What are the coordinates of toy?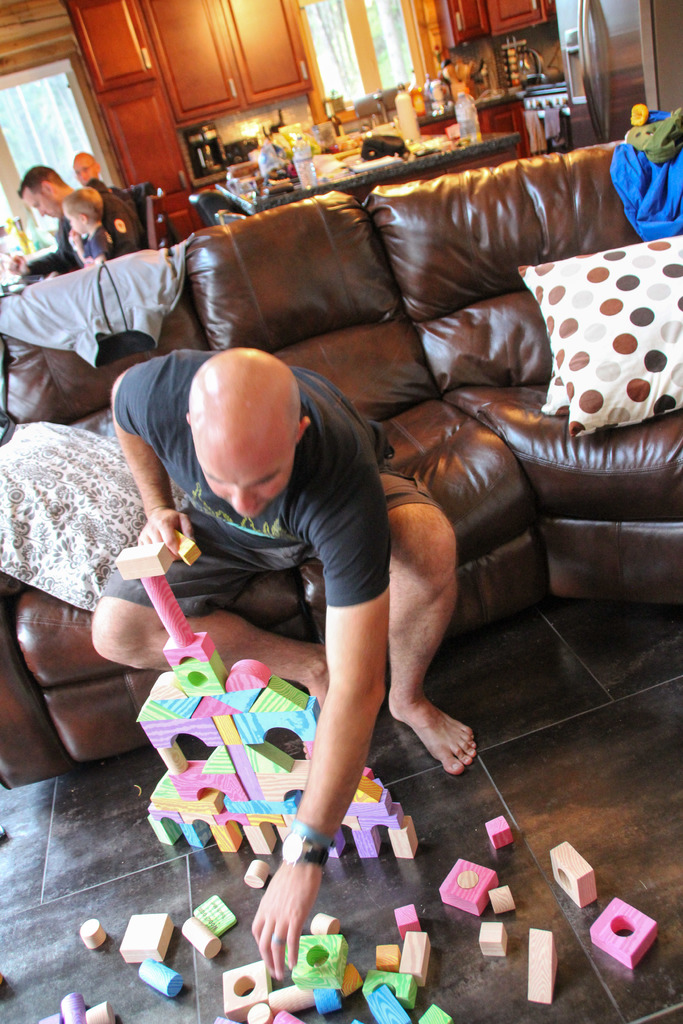
rect(139, 525, 424, 871).
